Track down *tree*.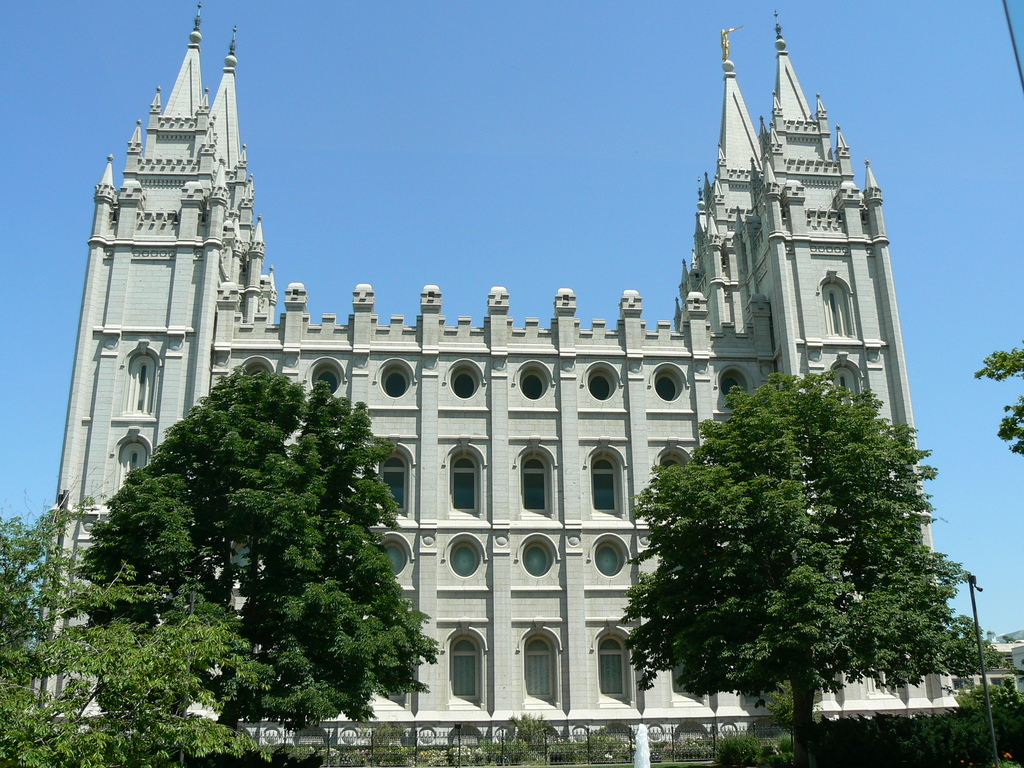
Tracked to x1=0 y1=495 x2=255 y2=767.
